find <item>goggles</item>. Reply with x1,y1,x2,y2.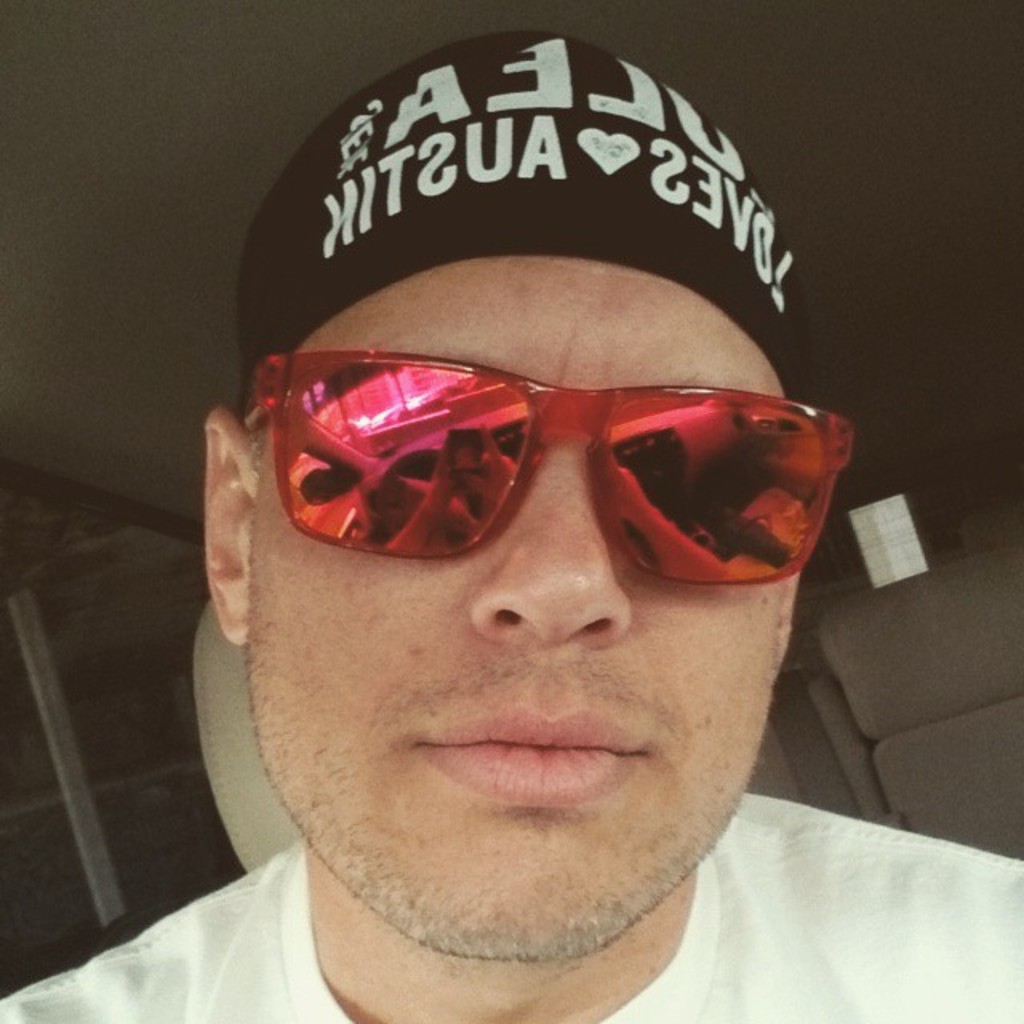
234,330,858,597.
